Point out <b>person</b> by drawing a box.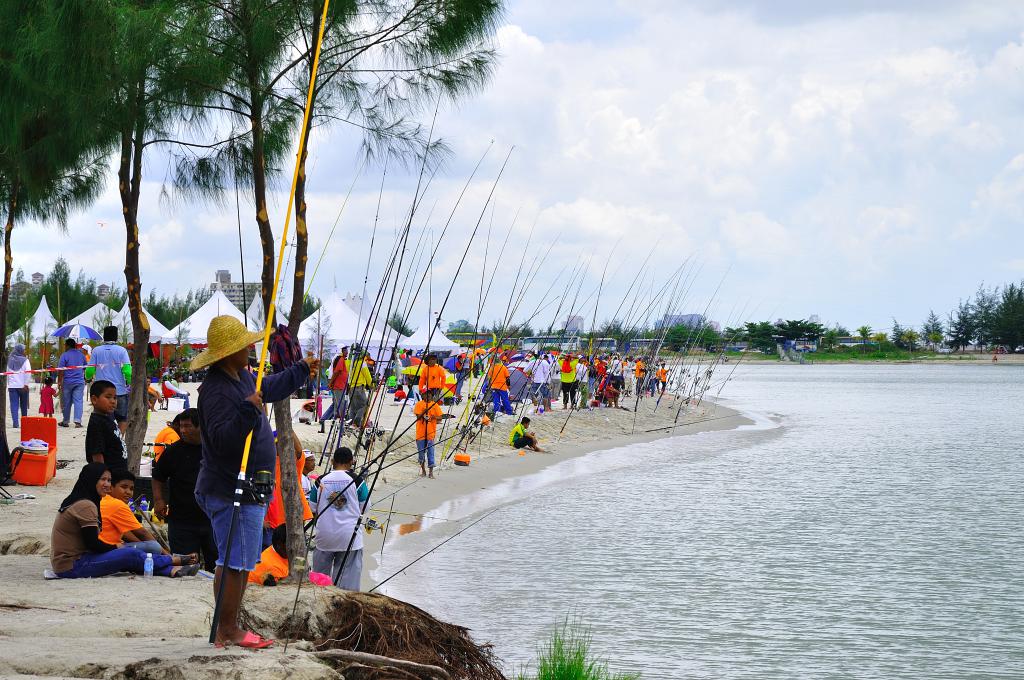
bbox=(154, 412, 204, 565).
